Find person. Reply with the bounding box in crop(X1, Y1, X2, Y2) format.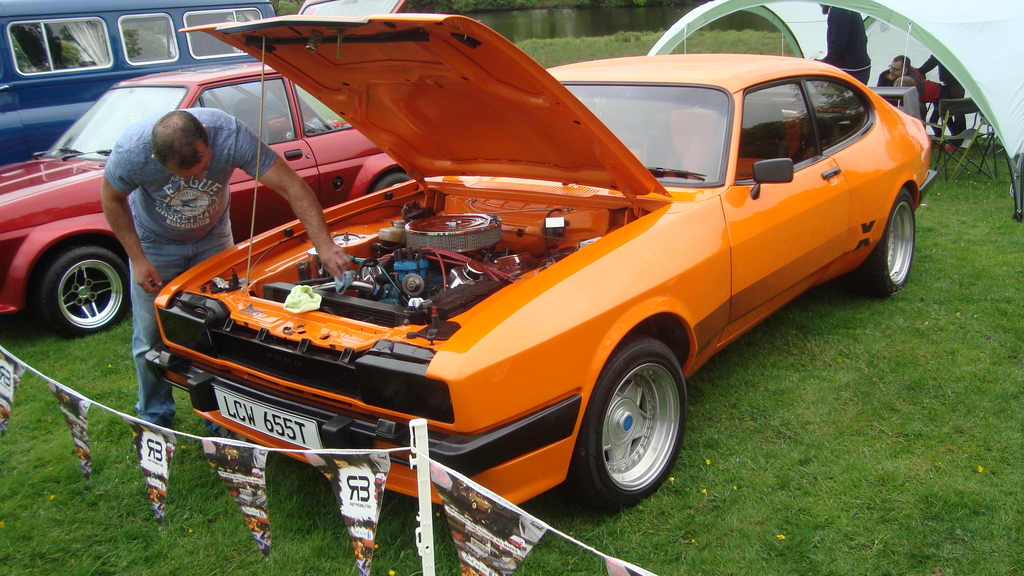
crop(916, 52, 975, 142).
